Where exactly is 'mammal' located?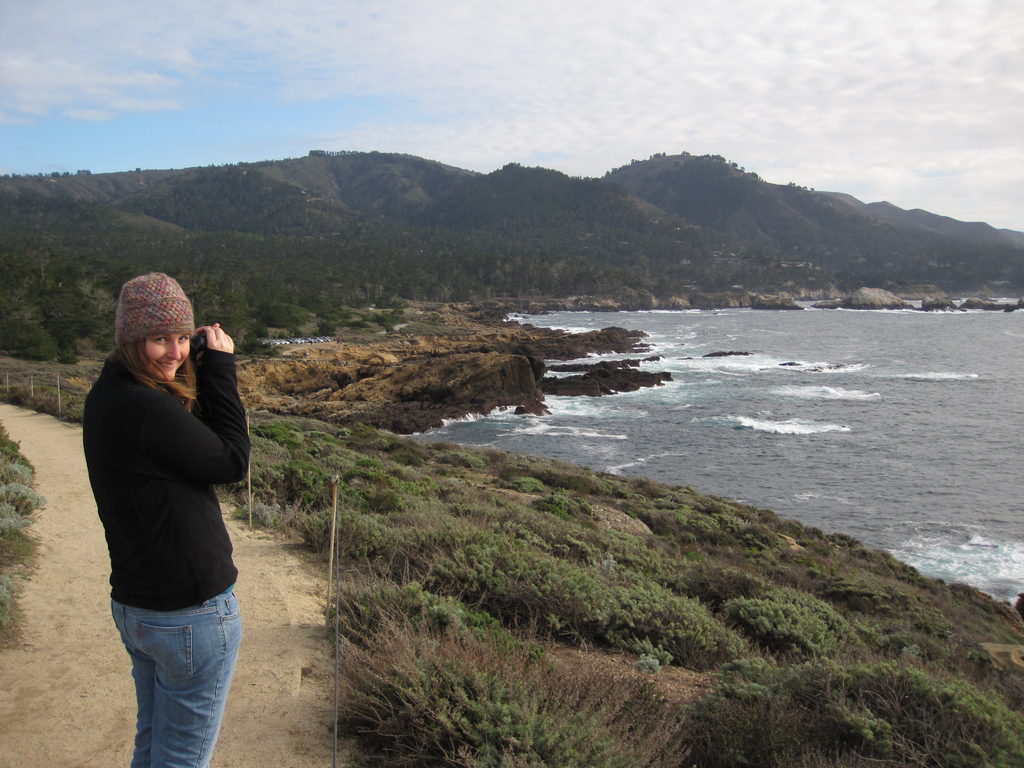
Its bounding box is [63,255,258,721].
